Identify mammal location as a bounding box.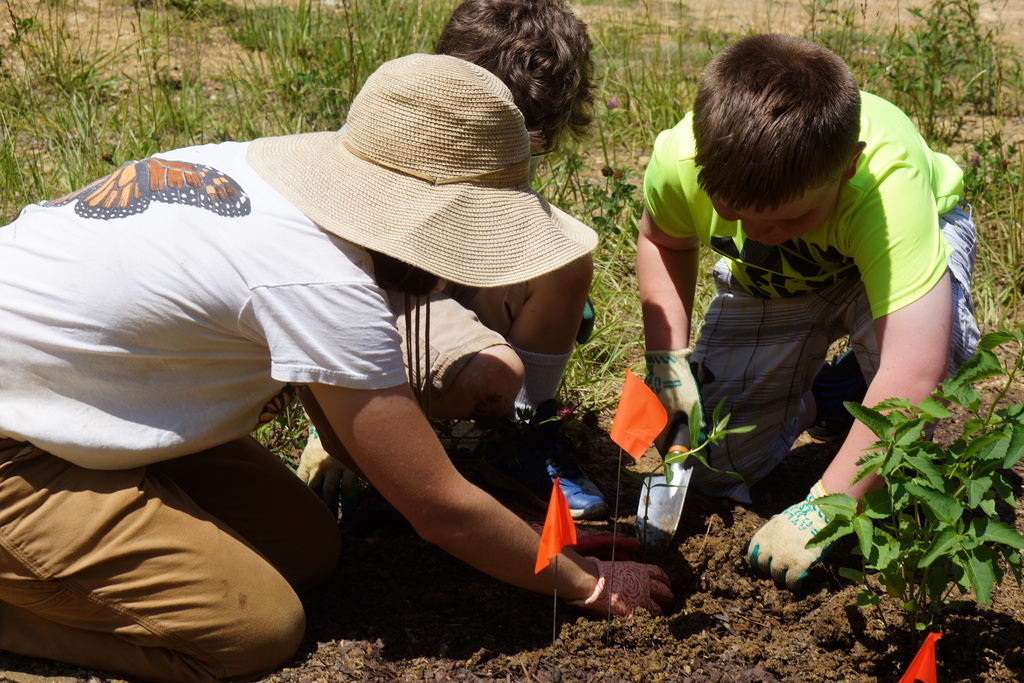
pyautogui.locateOnScreen(289, 0, 607, 527).
